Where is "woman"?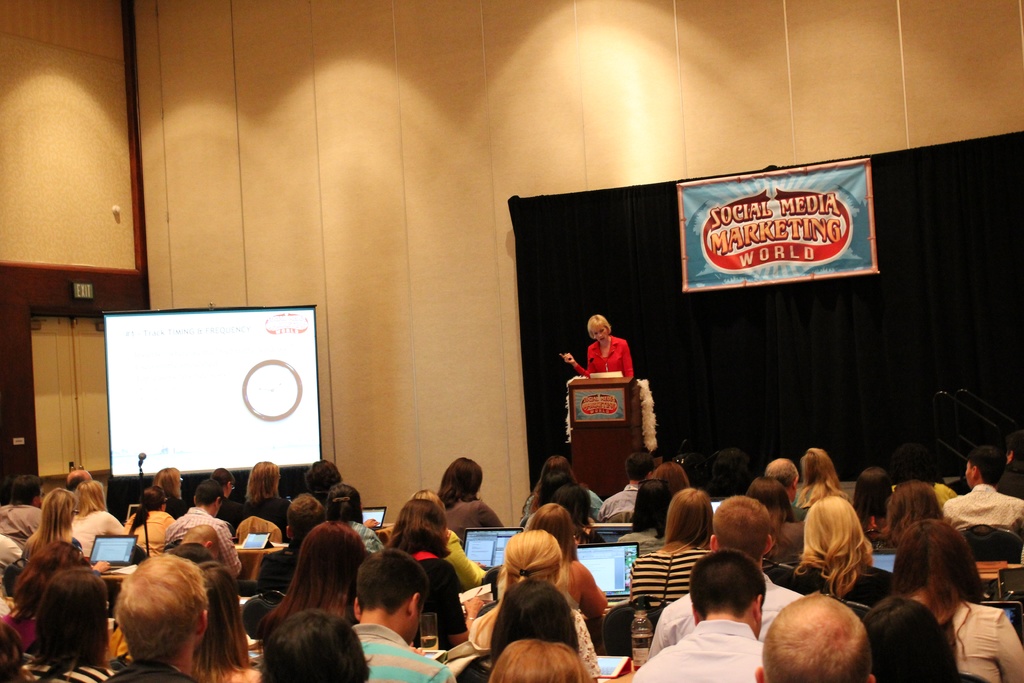
232:460:291:544.
